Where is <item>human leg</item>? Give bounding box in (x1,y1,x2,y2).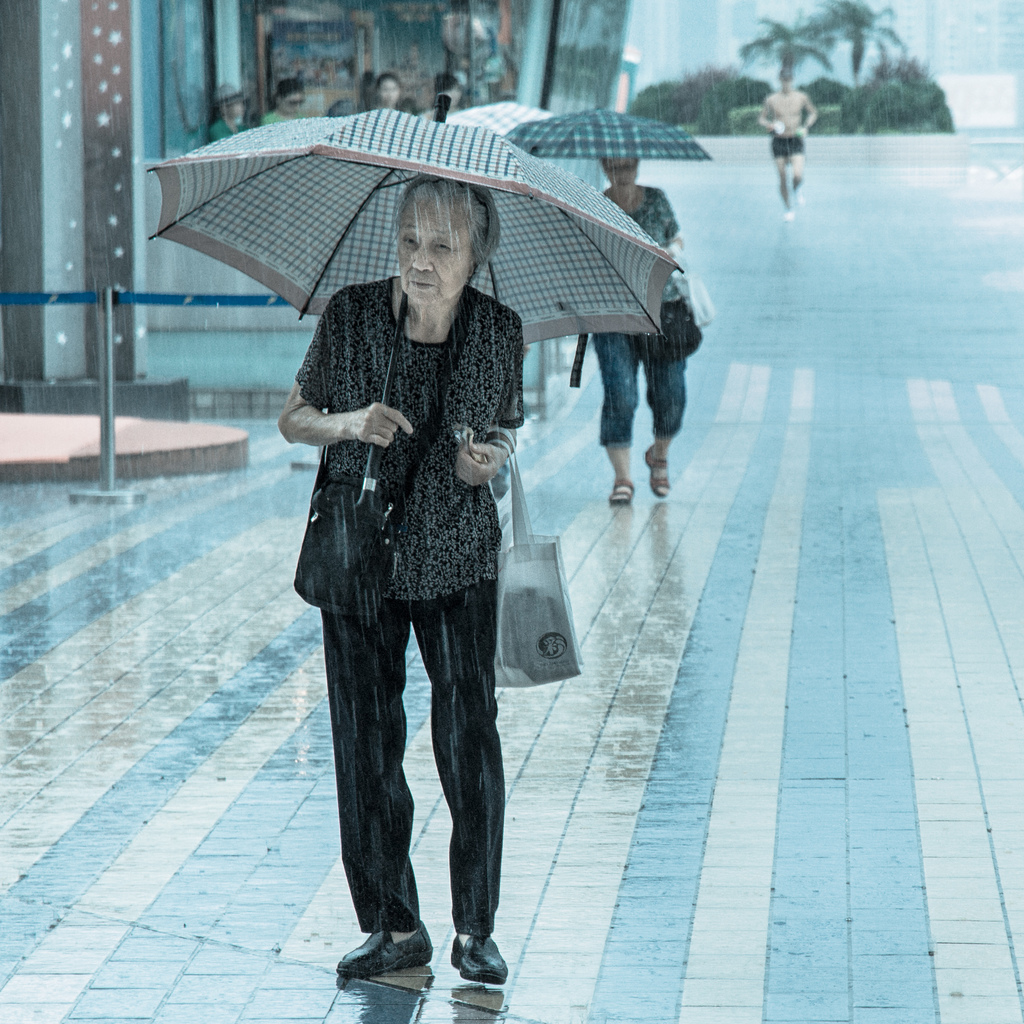
(412,534,511,979).
